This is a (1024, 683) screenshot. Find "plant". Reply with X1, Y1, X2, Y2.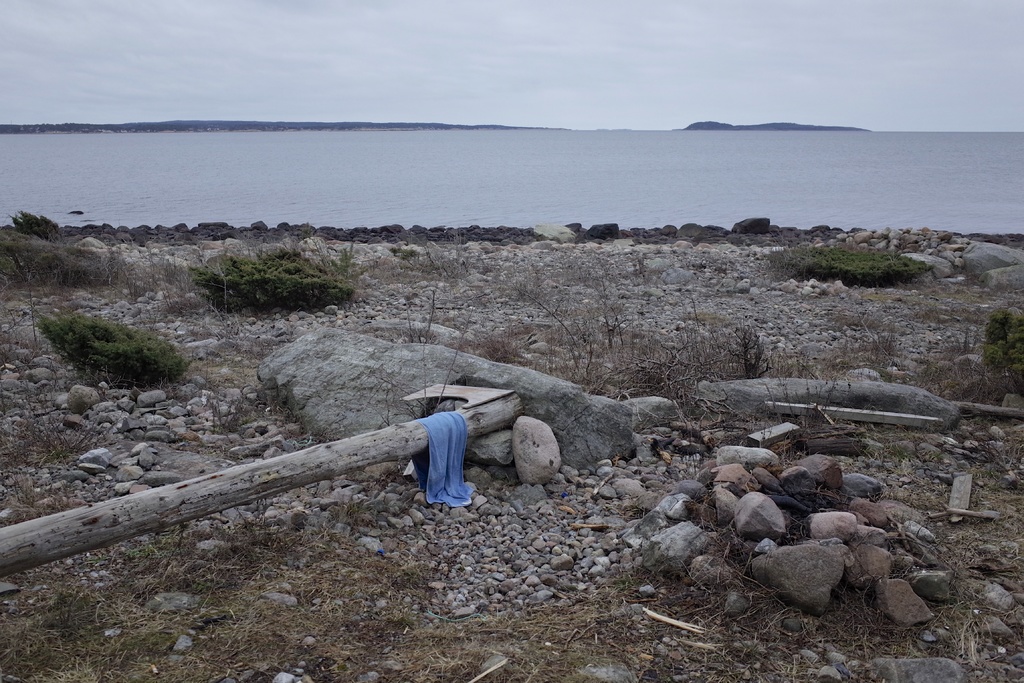
189, 355, 264, 388.
